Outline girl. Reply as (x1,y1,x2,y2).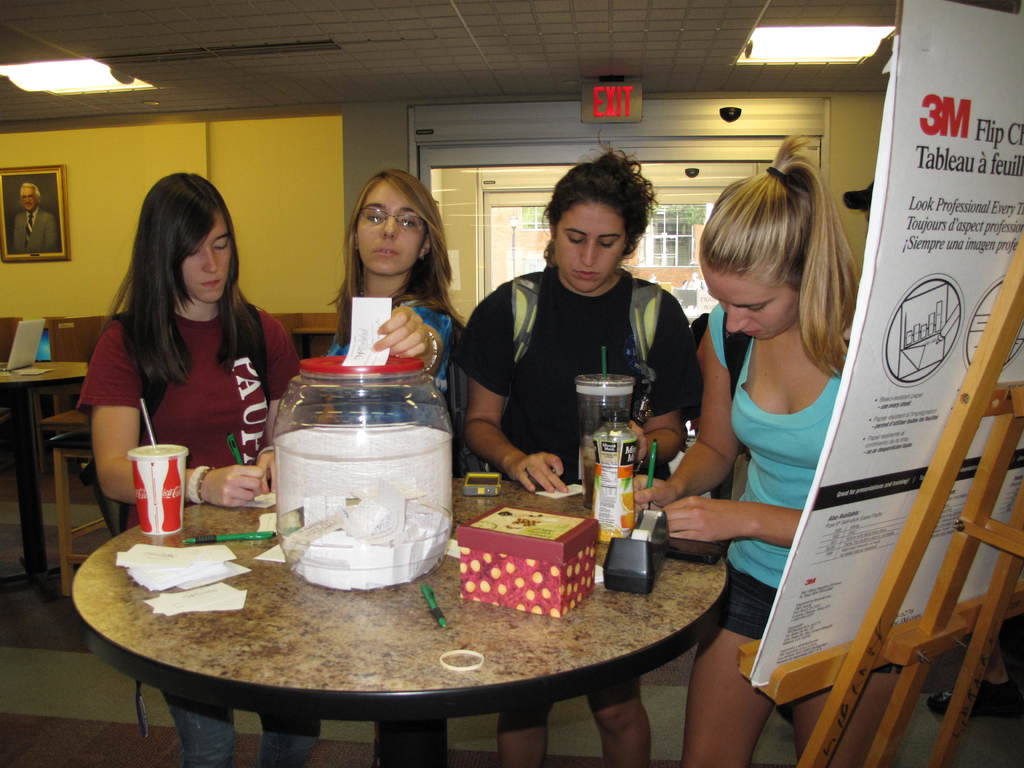
(324,172,467,767).
